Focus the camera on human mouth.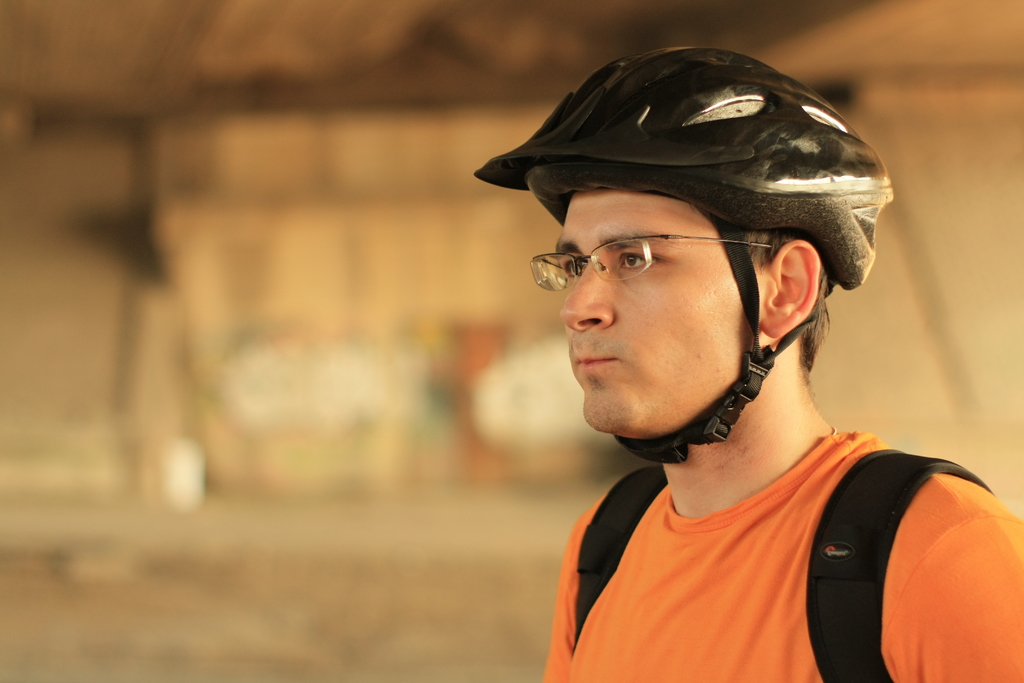
Focus region: bbox(570, 345, 621, 374).
